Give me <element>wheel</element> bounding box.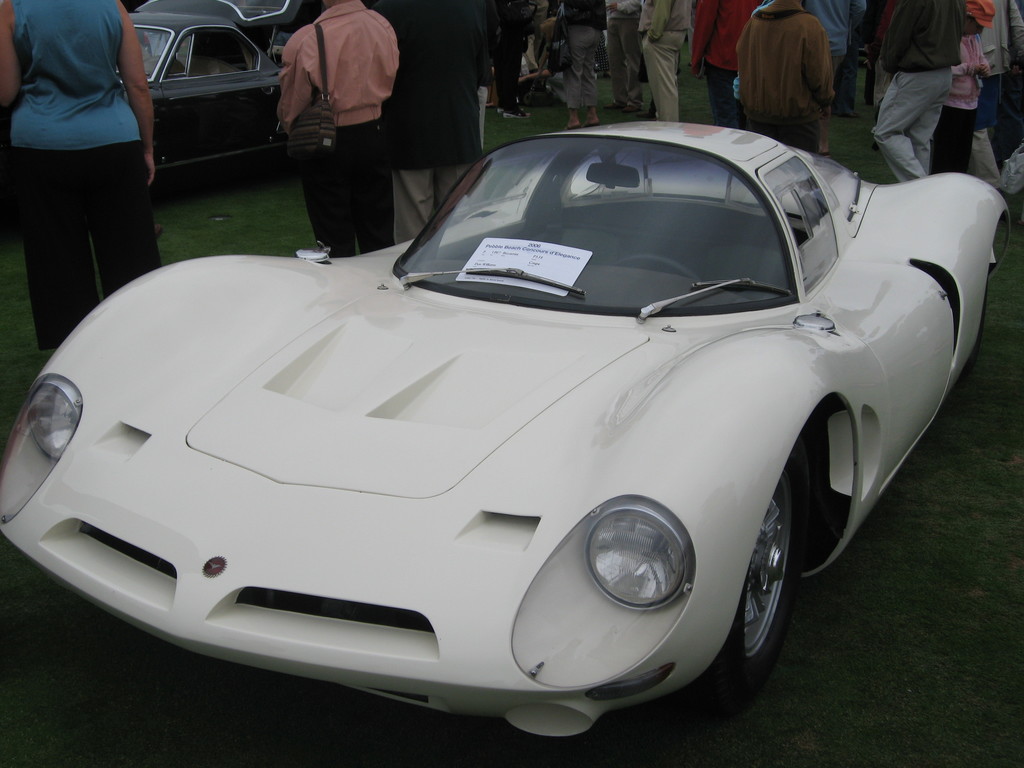
722,448,819,692.
